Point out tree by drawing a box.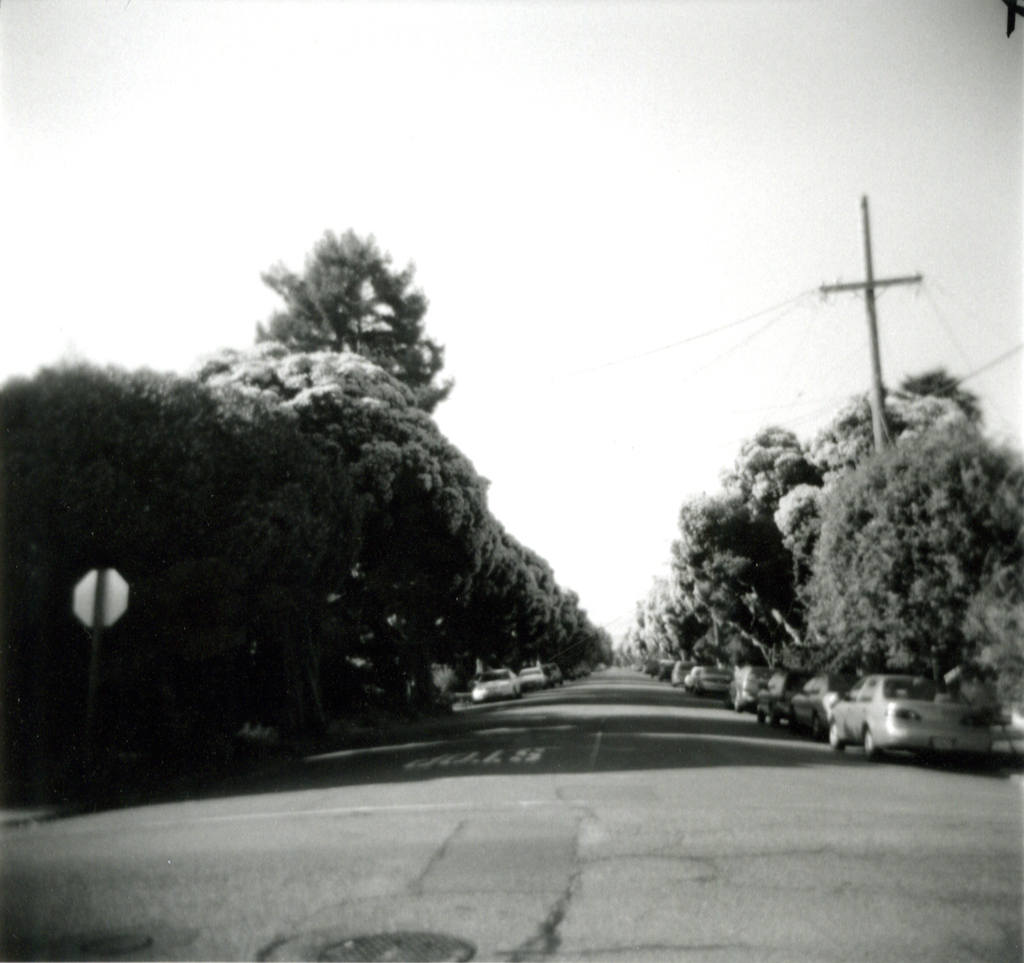
select_region(257, 217, 456, 415).
